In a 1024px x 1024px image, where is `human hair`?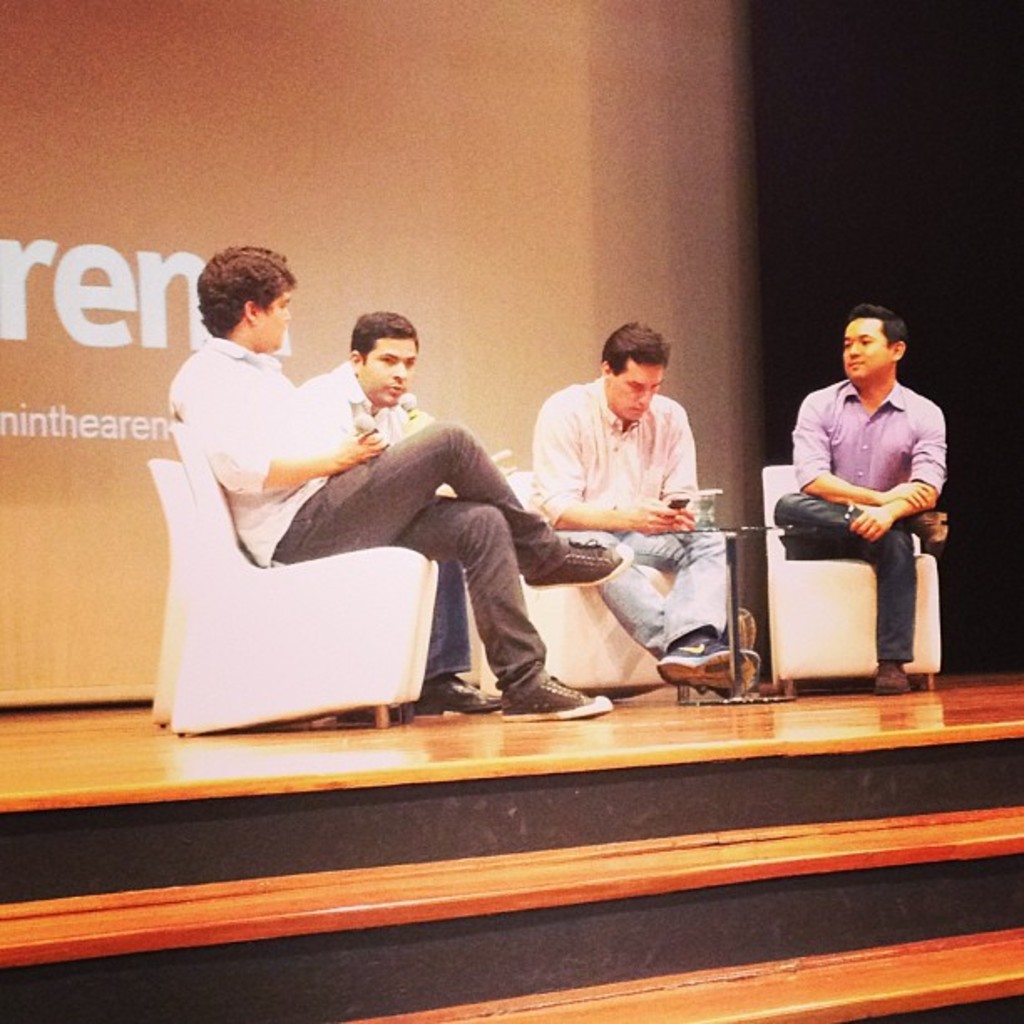
348, 310, 418, 368.
